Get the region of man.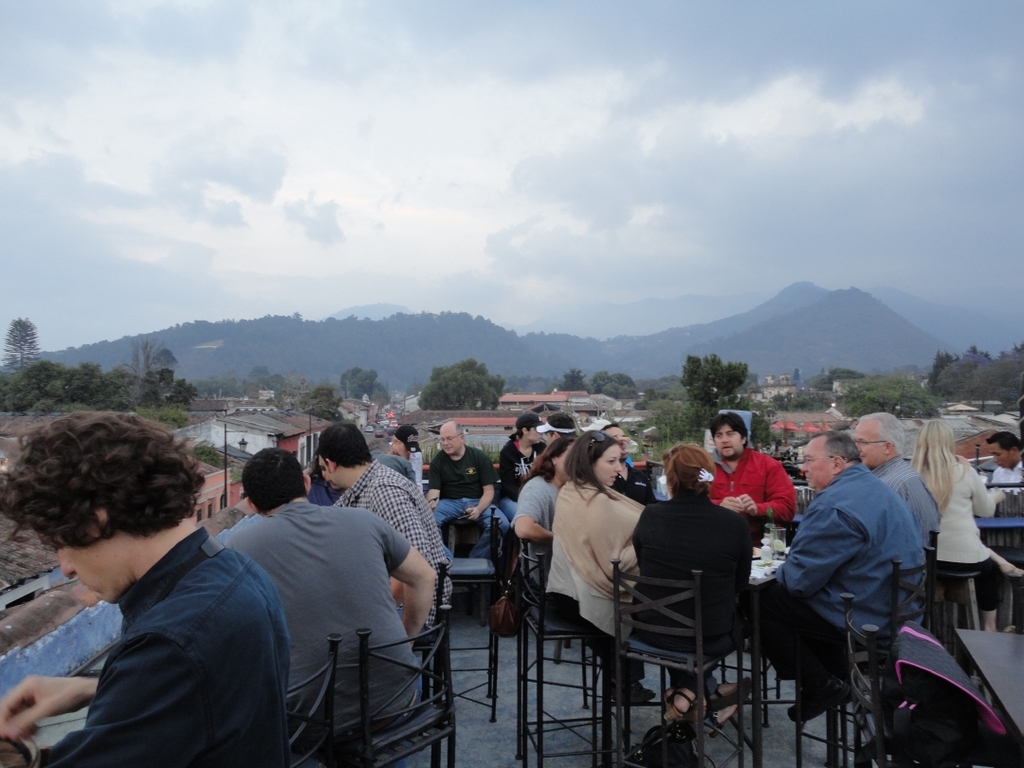
843:410:946:565.
